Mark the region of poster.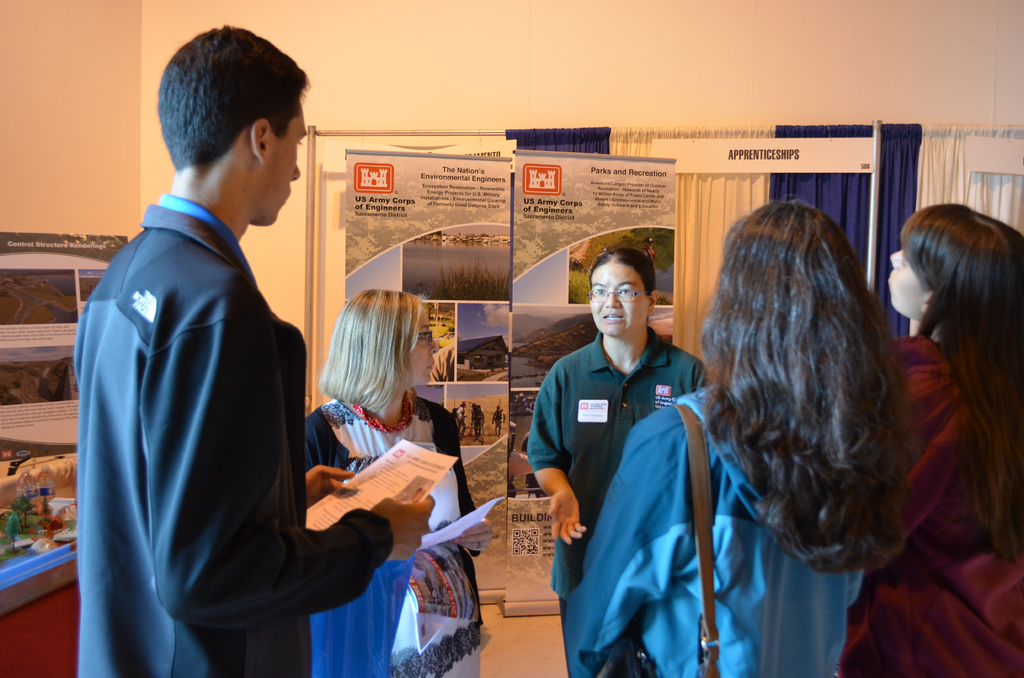
Region: <bbox>499, 152, 676, 609</bbox>.
